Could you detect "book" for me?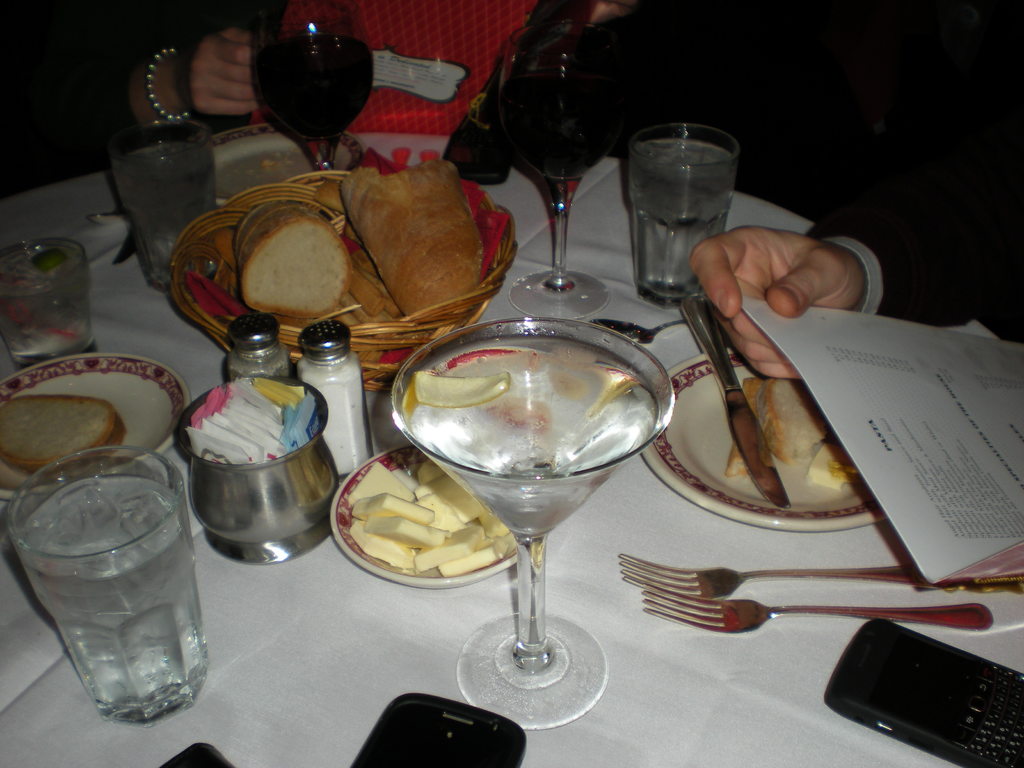
Detection result: 727/304/1023/594.
